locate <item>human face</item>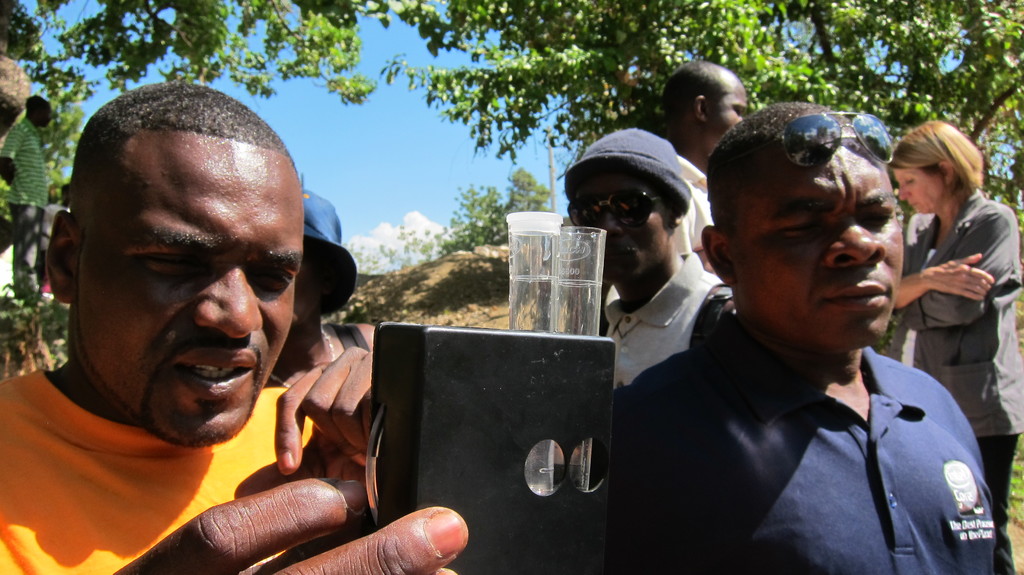
x1=564 y1=174 x2=669 y2=277
